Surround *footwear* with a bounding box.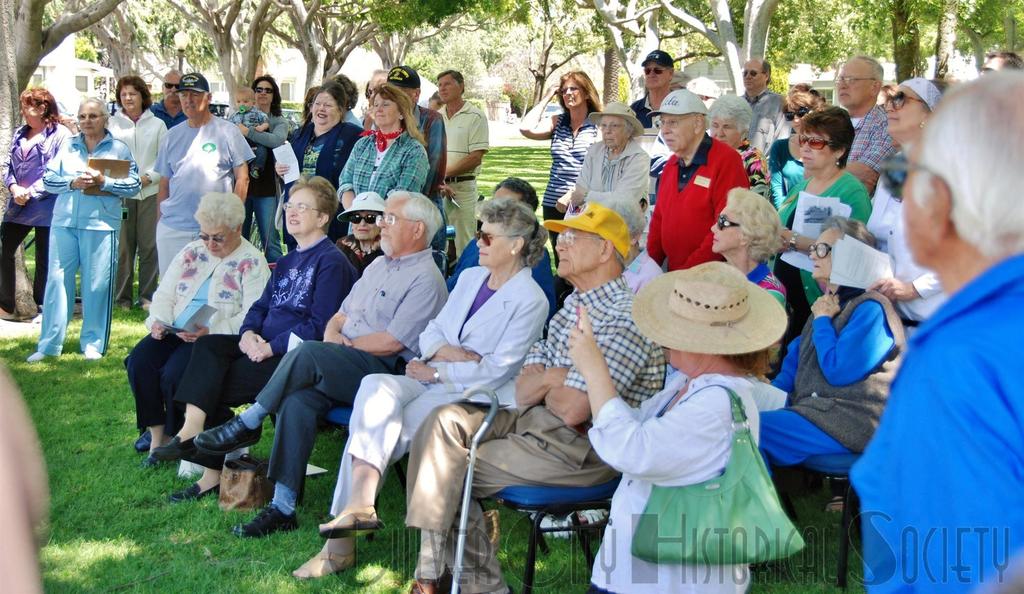
153:438:198:461.
